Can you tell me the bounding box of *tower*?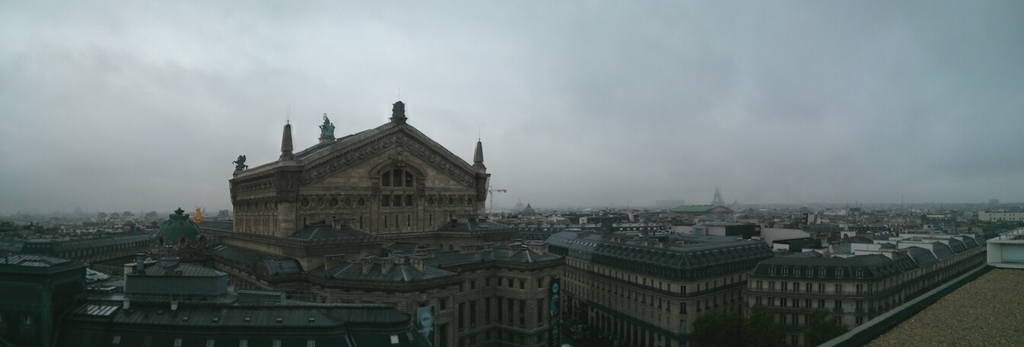
bbox=[711, 188, 723, 205].
